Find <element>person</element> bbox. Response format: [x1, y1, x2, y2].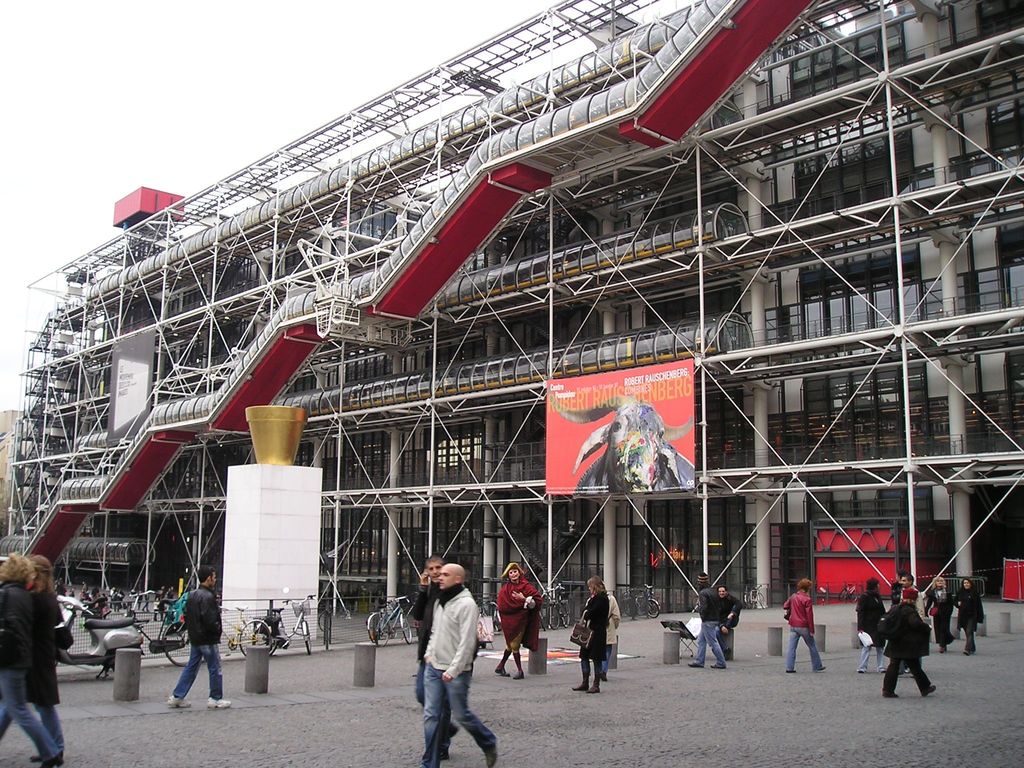
[899, 573, 927, 625].
